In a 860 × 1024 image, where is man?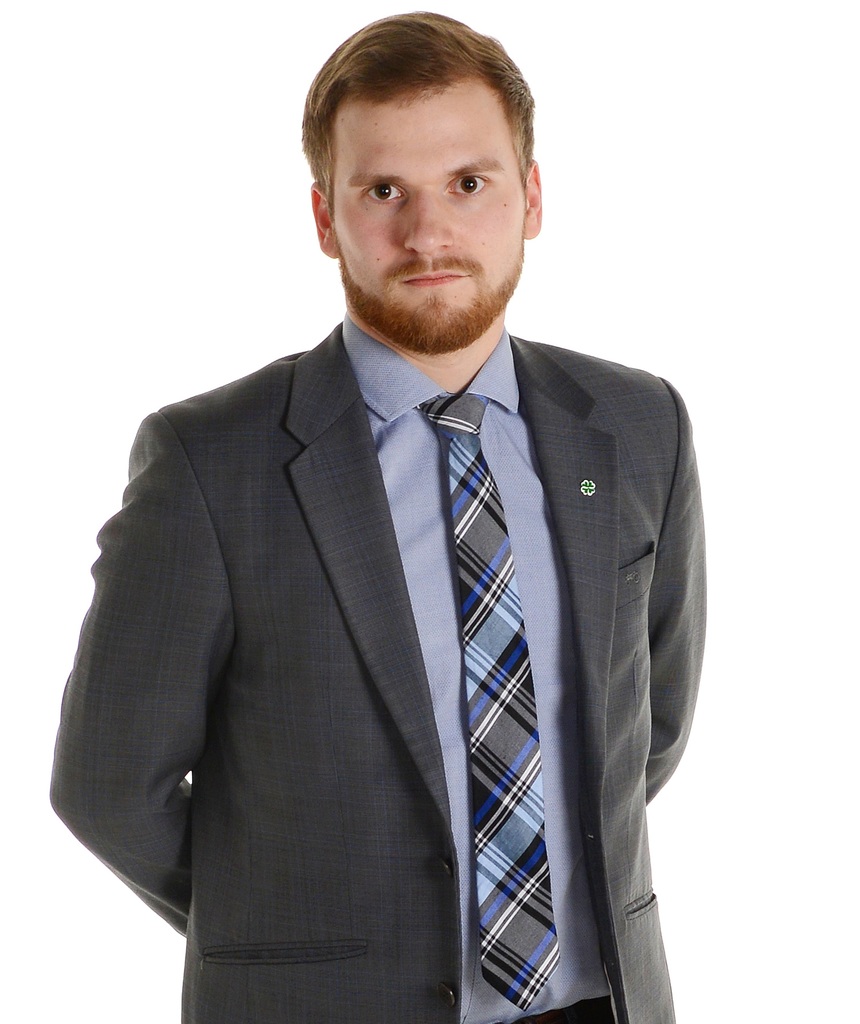
[62, 35, 729, 1004].
